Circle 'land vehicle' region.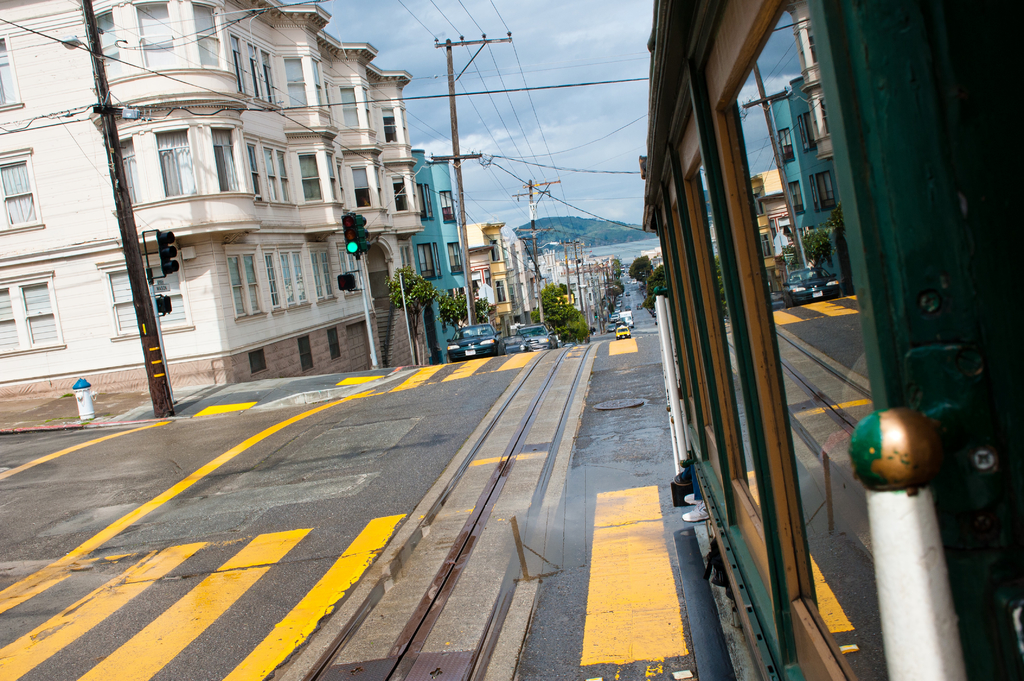
Region: bbox=(612, 300, 623, 308).
